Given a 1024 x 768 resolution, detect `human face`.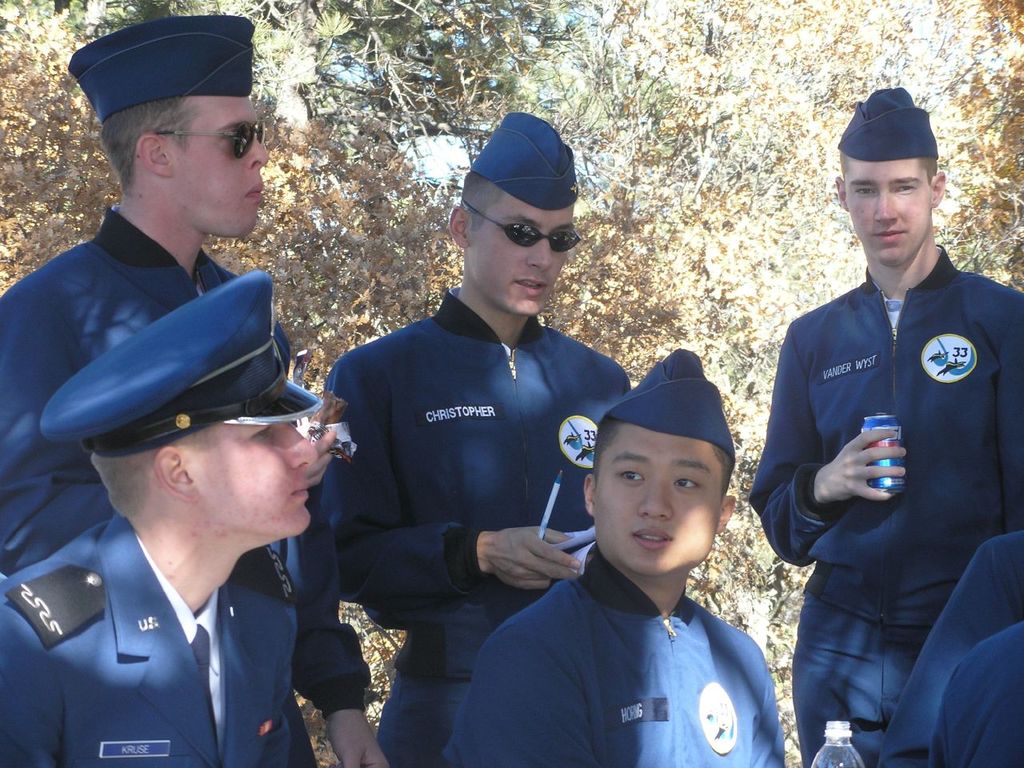
l=186, t=426, r=319, b=534.
